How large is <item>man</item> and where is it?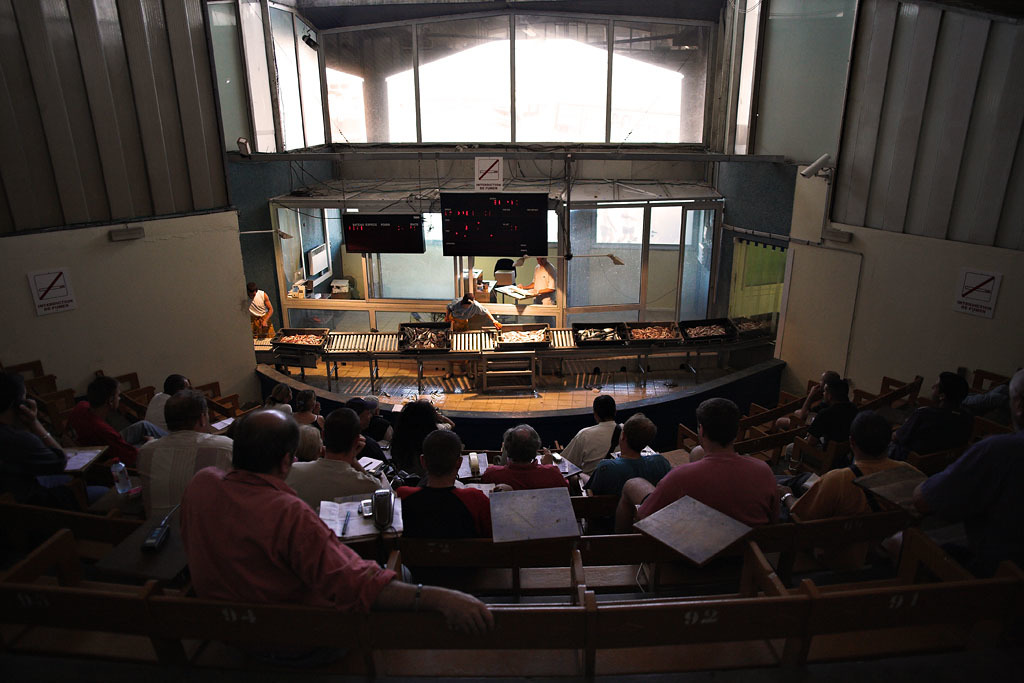
Bounding box: (x1=147, y1=376, x2=193, y2=433).
